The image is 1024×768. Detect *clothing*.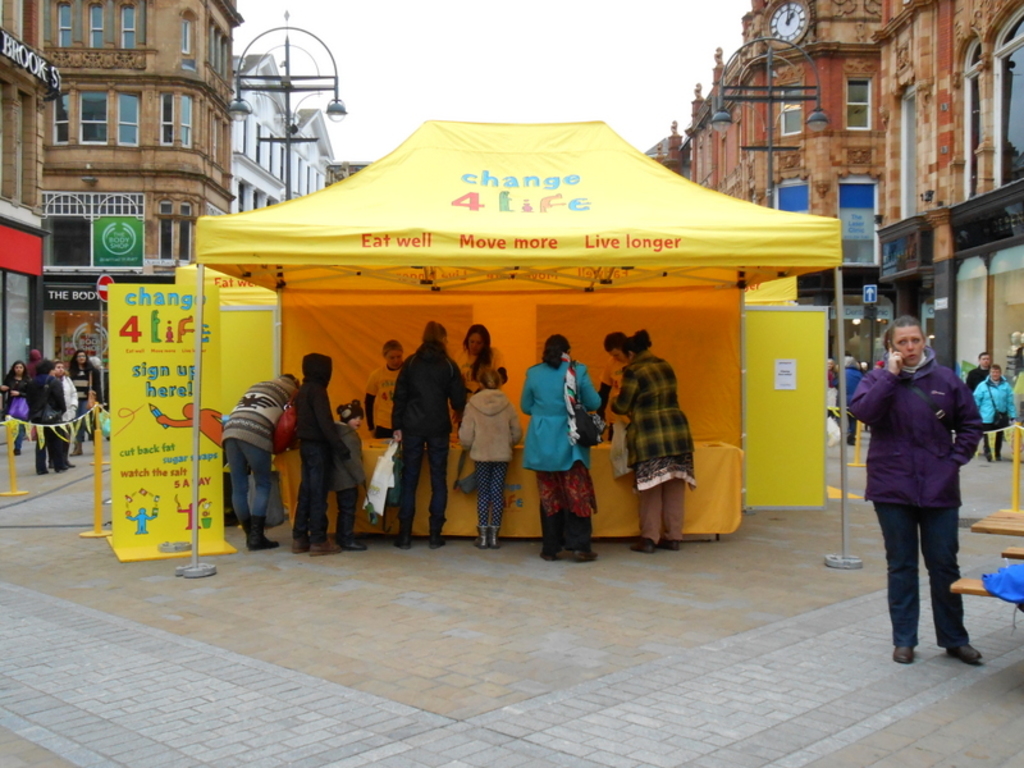
Detection: (x1=968, y1=364, x2=984, y2=396).
